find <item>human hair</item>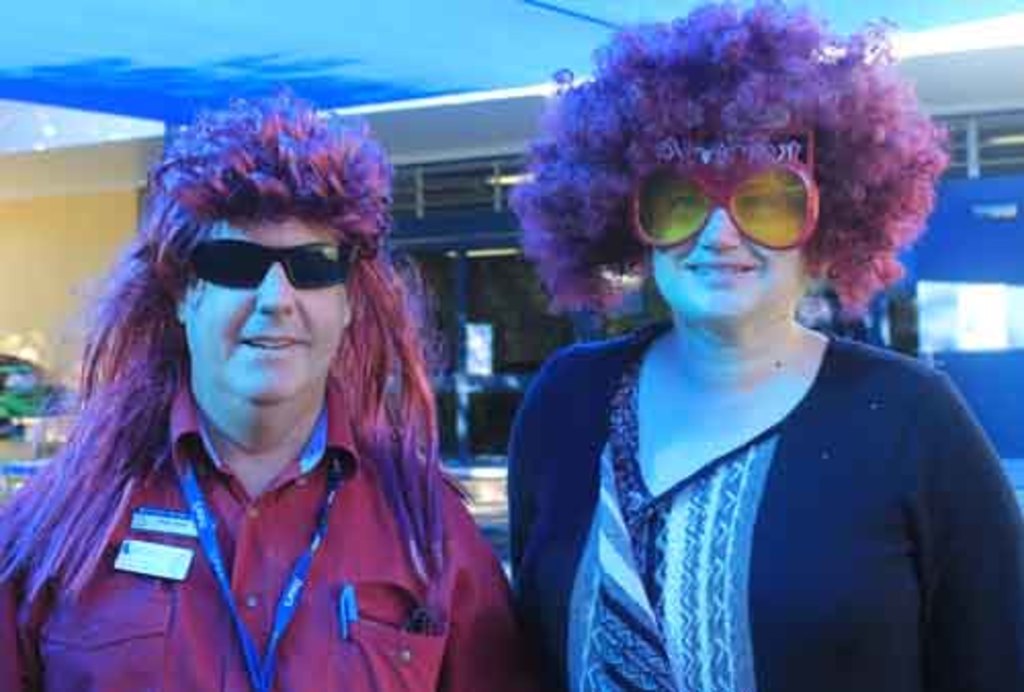
BBox(0, 88, 469, 604)
